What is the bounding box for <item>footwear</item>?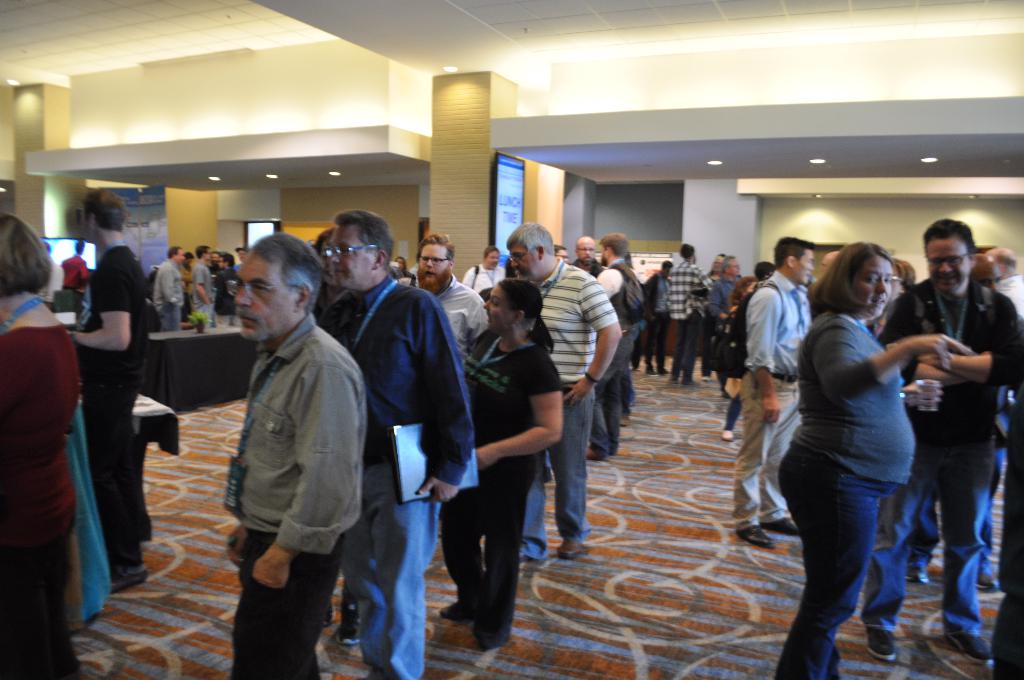
<box>982,576,1005,591</box>.
